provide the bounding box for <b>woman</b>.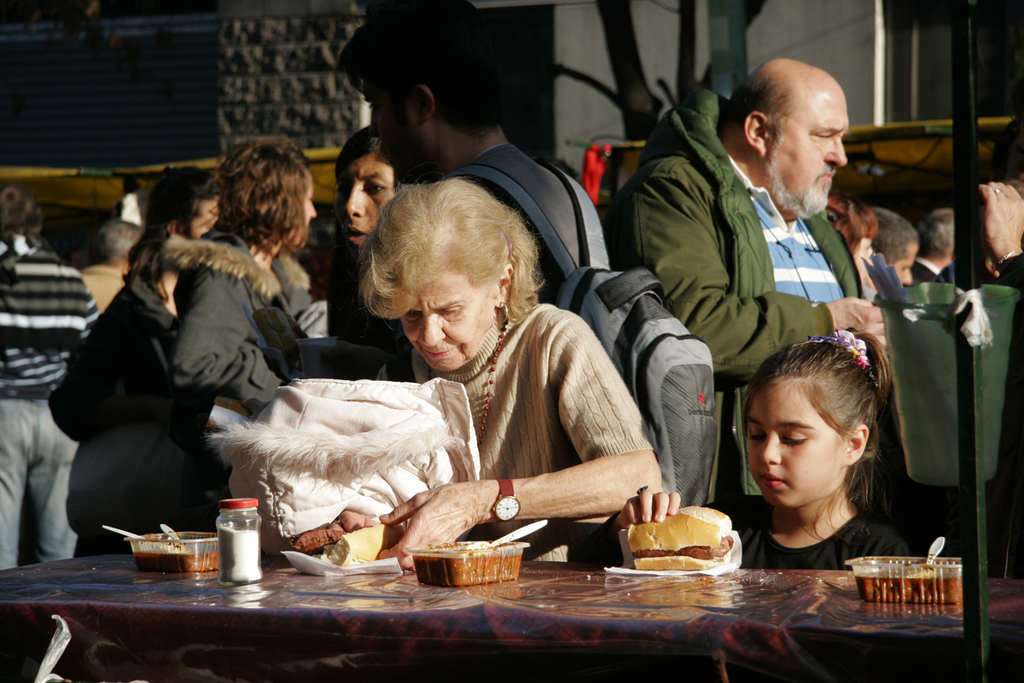
detection(47, 169, 227, 563).
